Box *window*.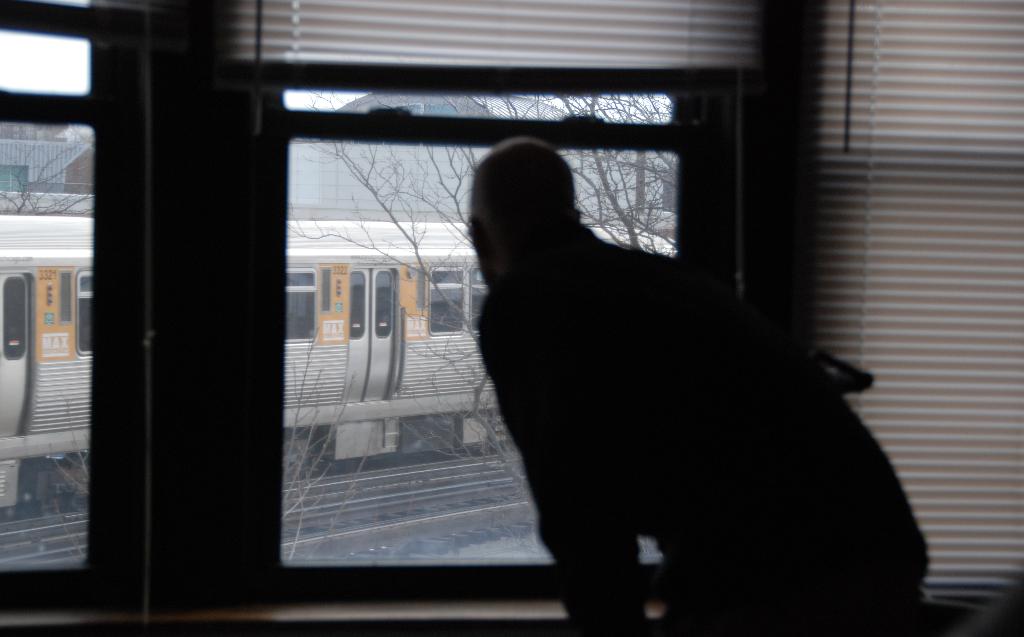
285, 268, 314, 343.
